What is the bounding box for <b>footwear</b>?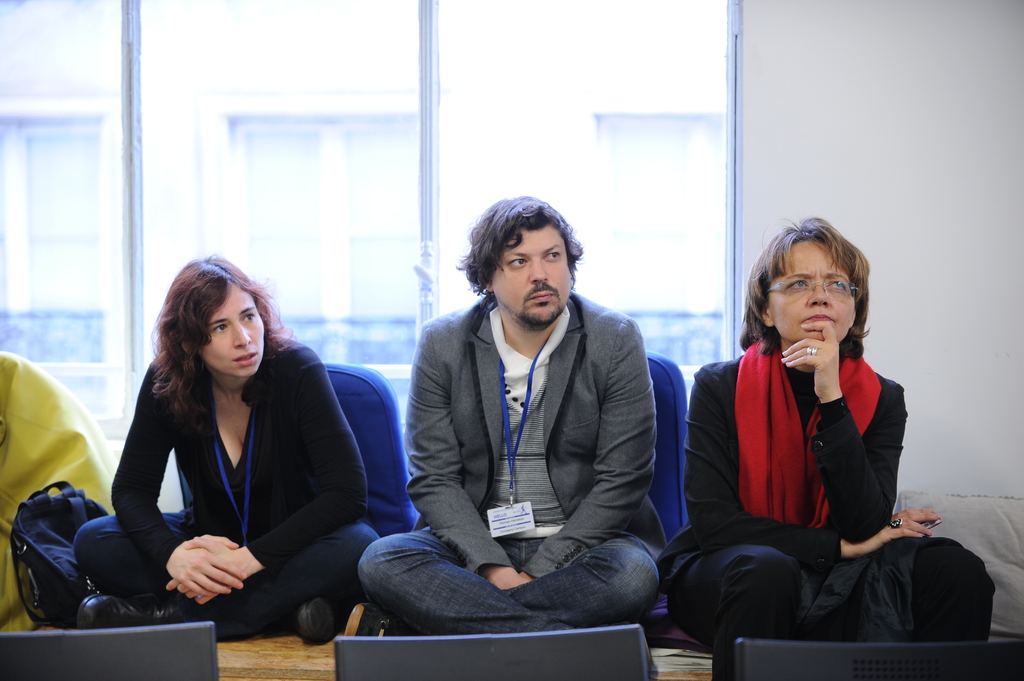
343:602:428:638.
